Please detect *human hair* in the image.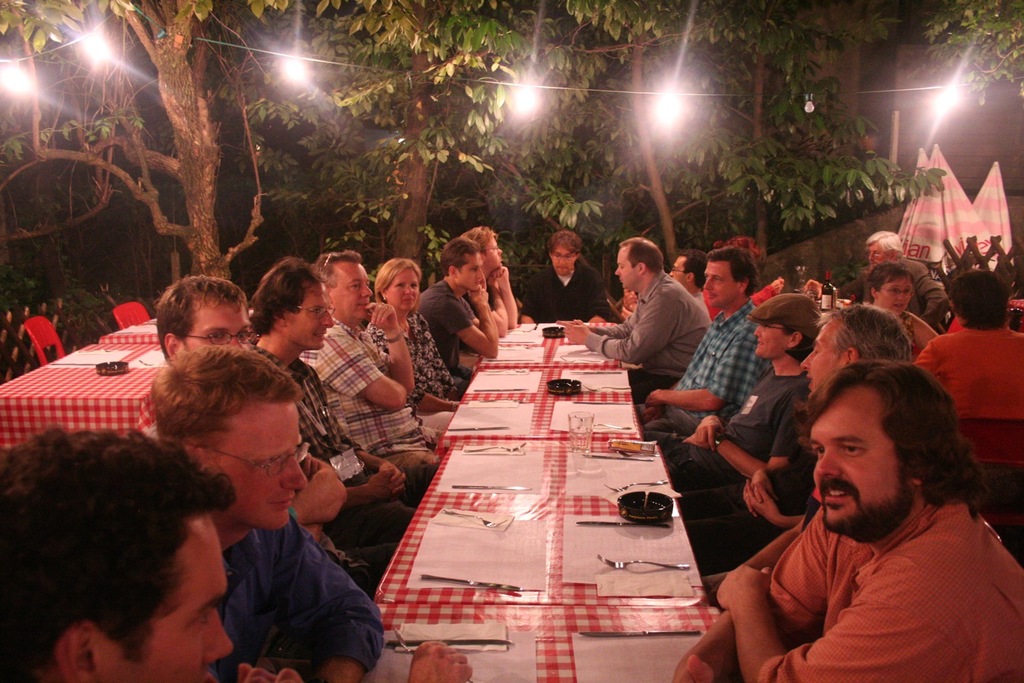
<box>148,344,298,444</box>.
